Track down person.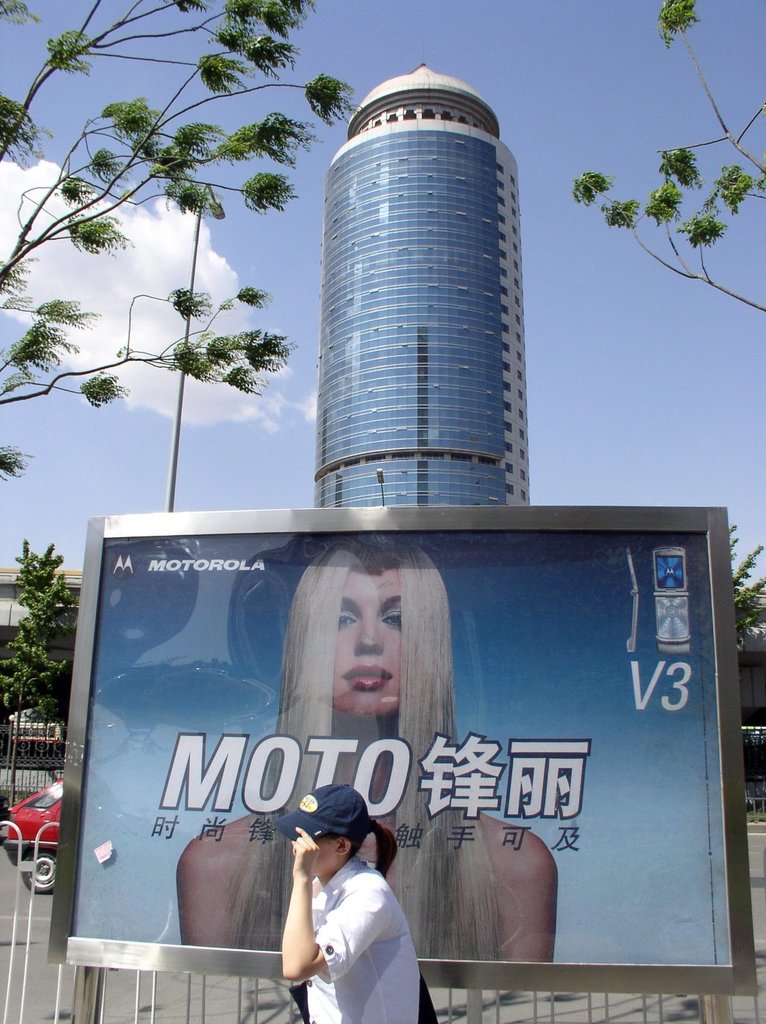
Tracked to pyautogui.locateOnScreen(269, 793, 419, 1022).
